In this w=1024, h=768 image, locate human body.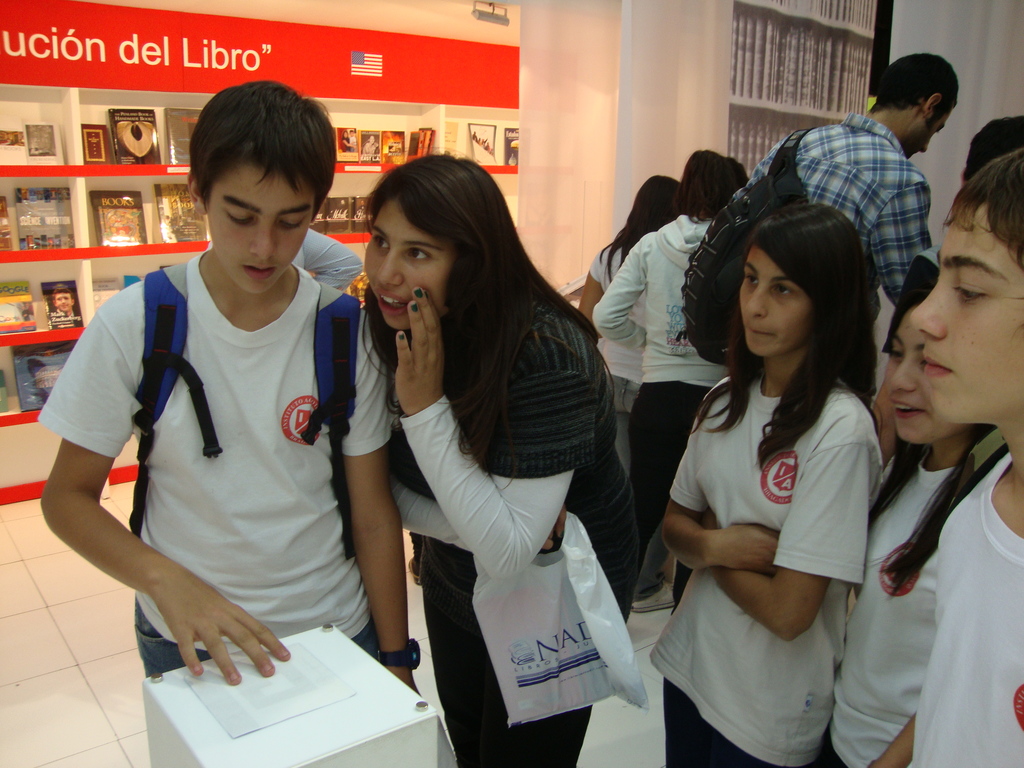
Bounding box: select_region(730, 46, 965, 300).
